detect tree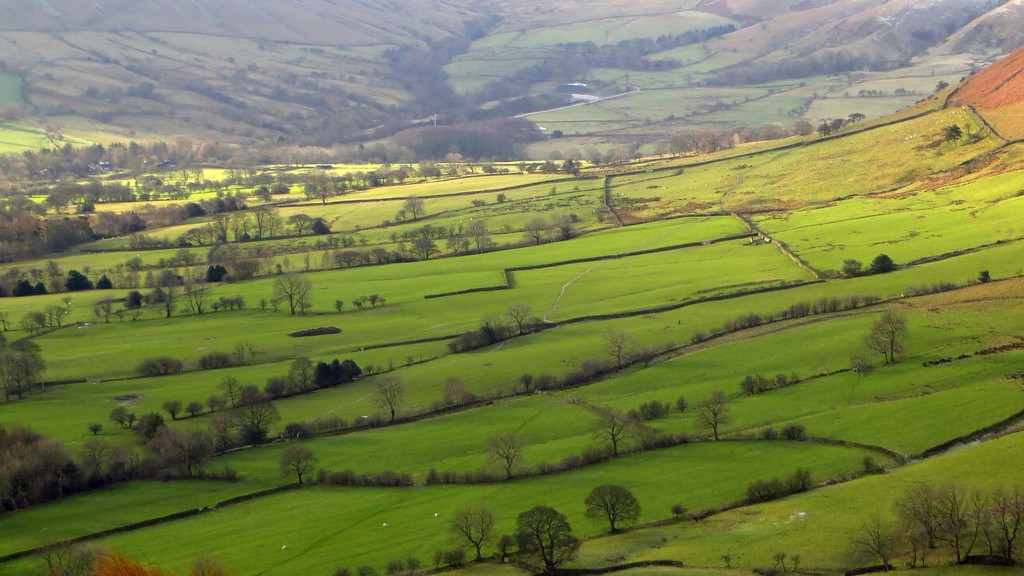
left=92, top=298, right=111, bottom=325
